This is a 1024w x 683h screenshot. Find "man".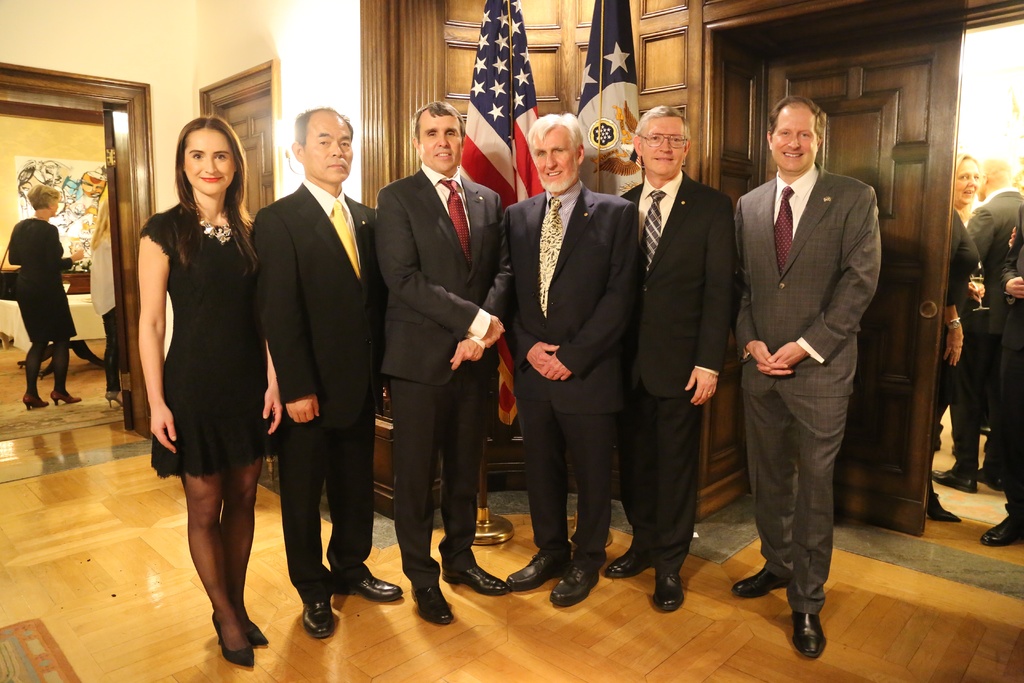
Bounding box: bbox(371, 101, 508, 622).
